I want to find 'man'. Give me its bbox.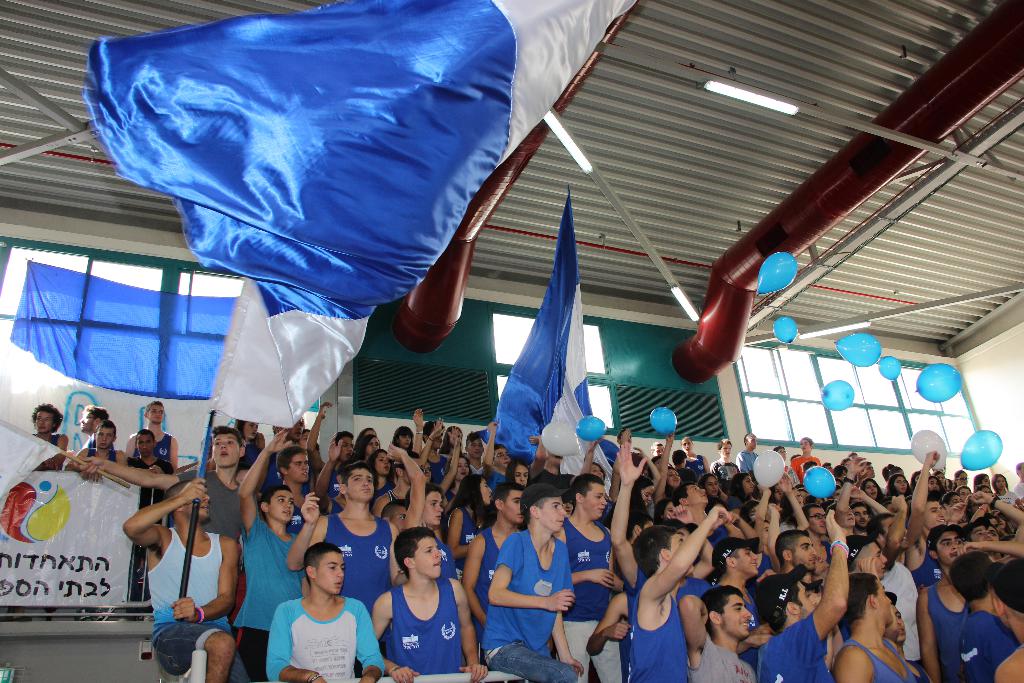
locate(753, 507, 838, 682).
